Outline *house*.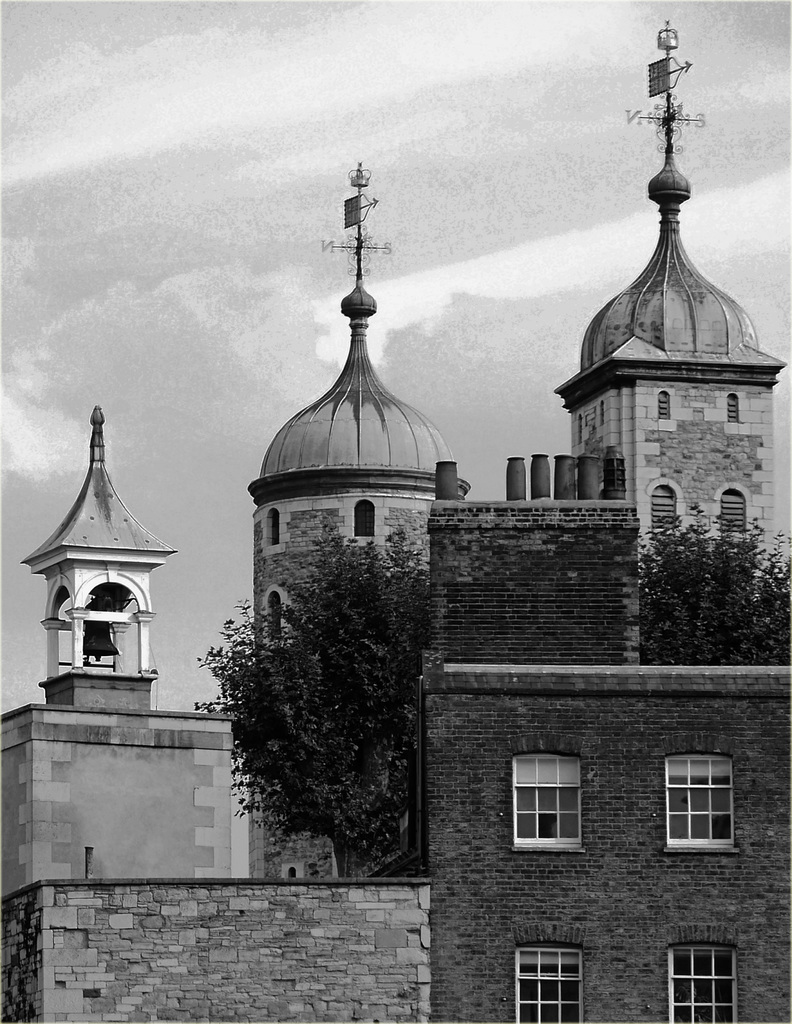
Outline: (x1=0, y1=669, x2=791, y2=1023).
